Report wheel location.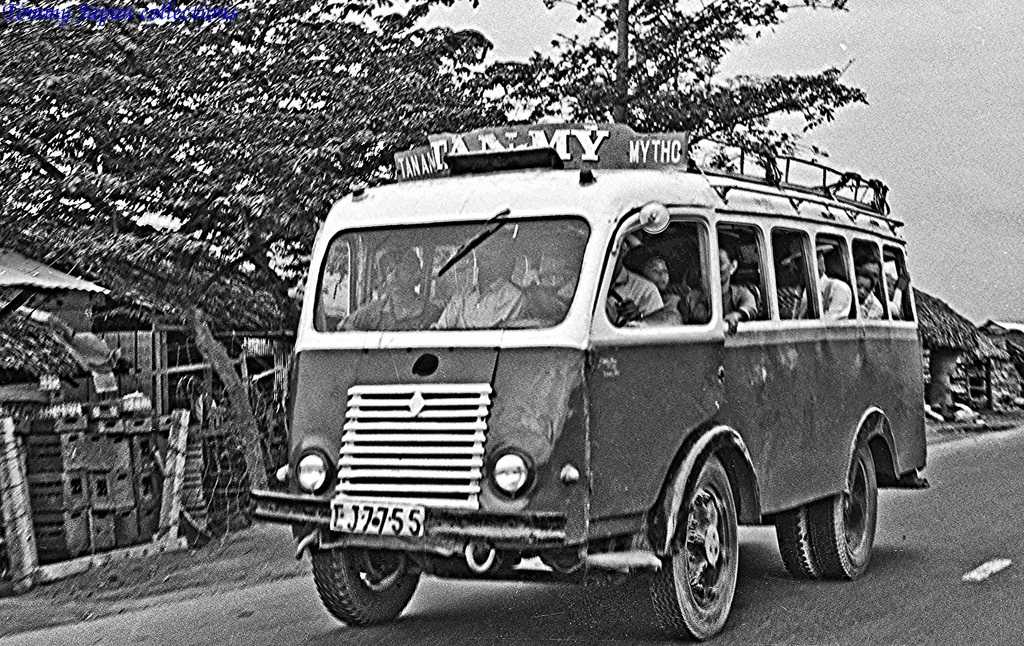
Report: pyautogui.locateOnScreen(779, 504, 818, 580).
